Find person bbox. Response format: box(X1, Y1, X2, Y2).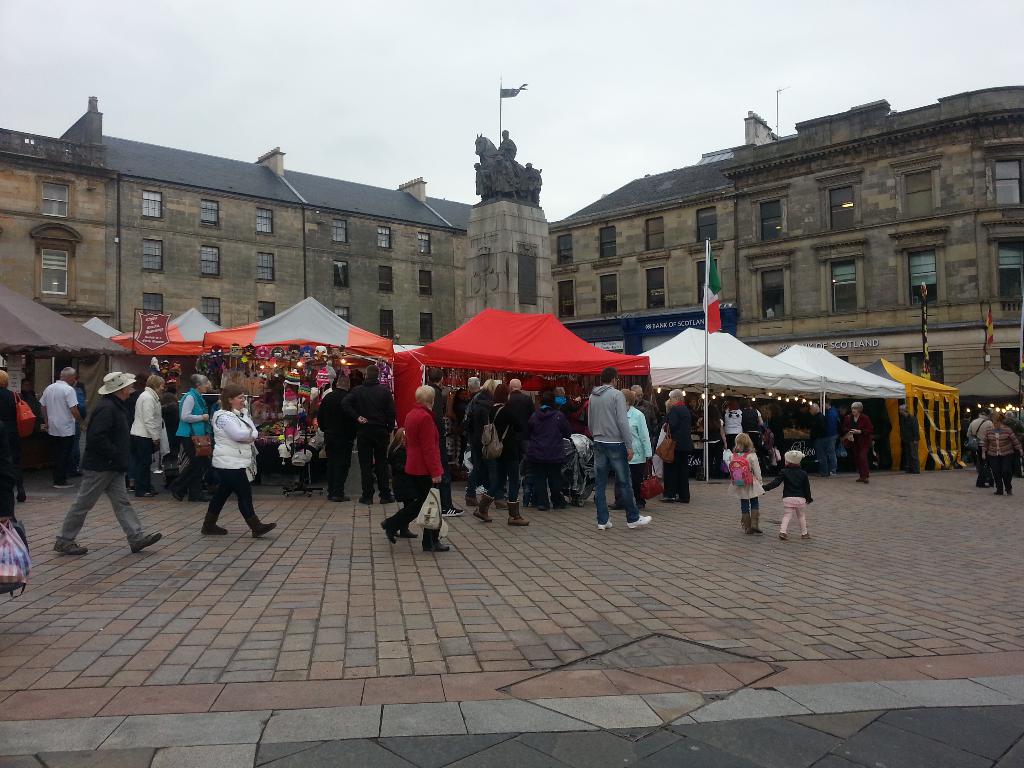
box(312, 373, 360, 506).
